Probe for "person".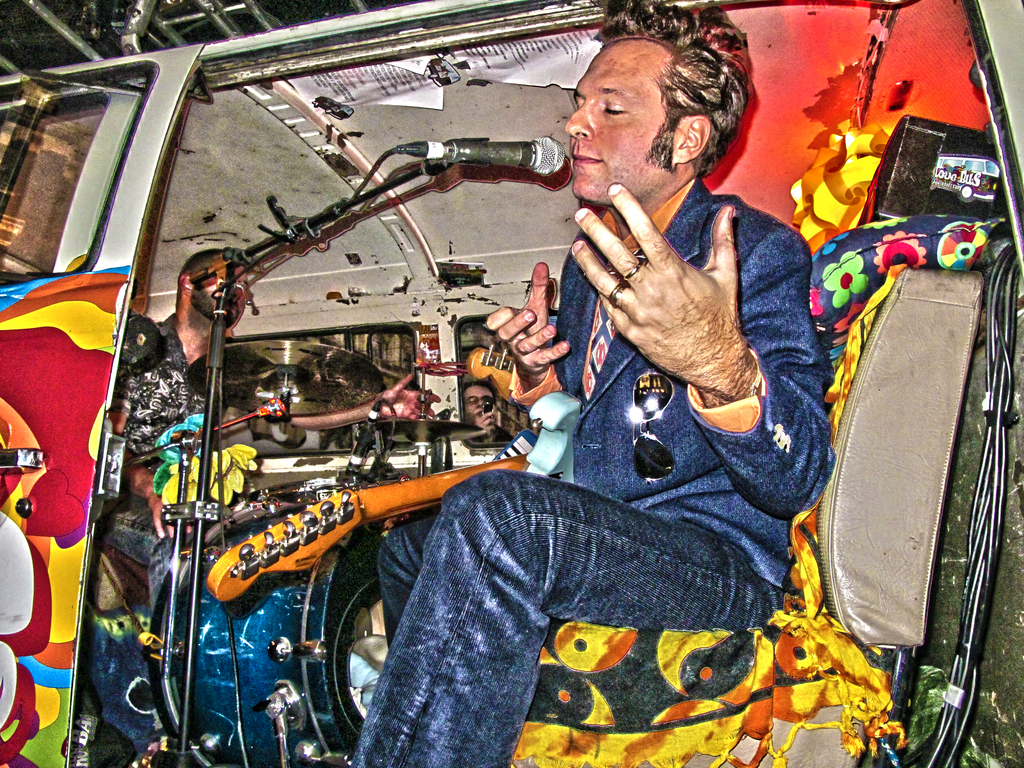
Probe result: (354, 0, 836, 767).
